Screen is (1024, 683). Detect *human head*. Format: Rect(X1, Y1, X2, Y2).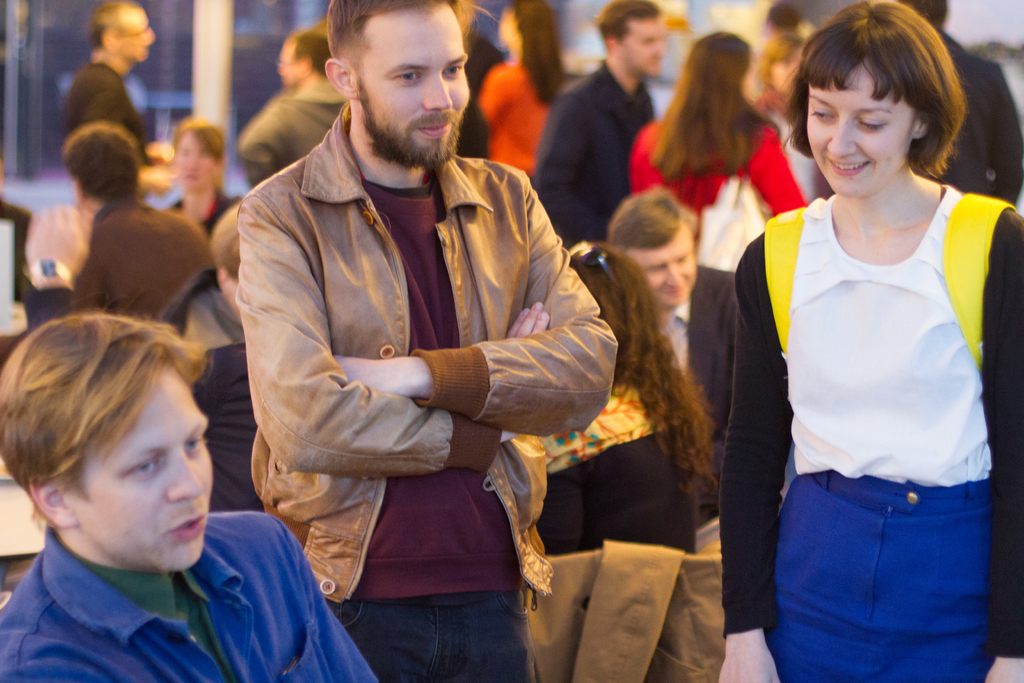
Rect(684, 29, 757, 104).
